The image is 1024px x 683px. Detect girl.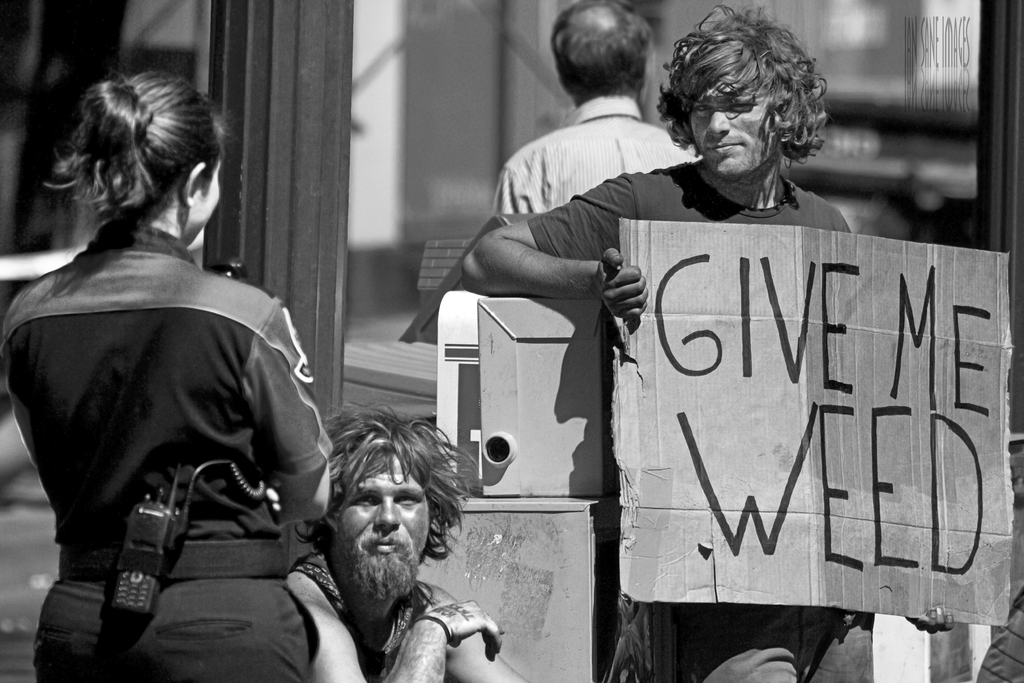
Detection: [0, 71, 334, 682].
